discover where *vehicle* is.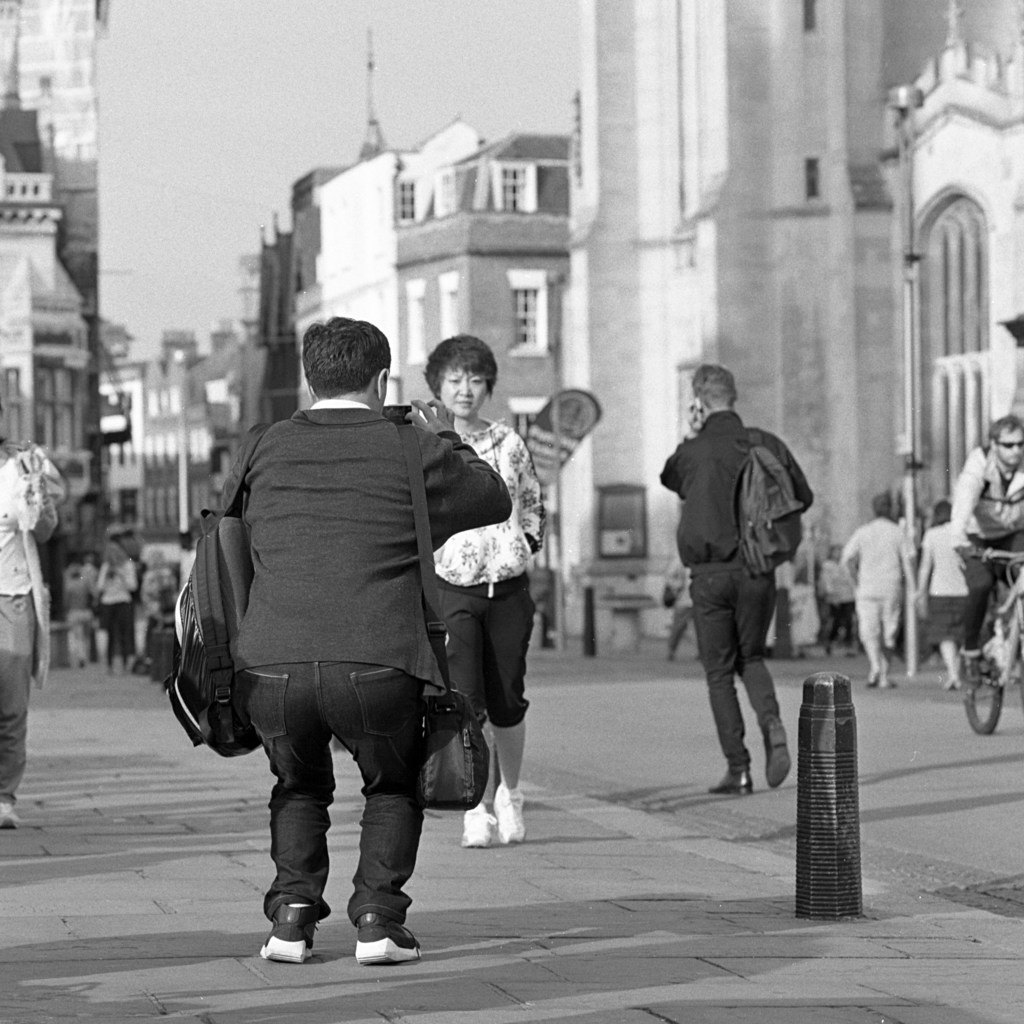
Discovered at BBox(957, 544, 1023, 729).
